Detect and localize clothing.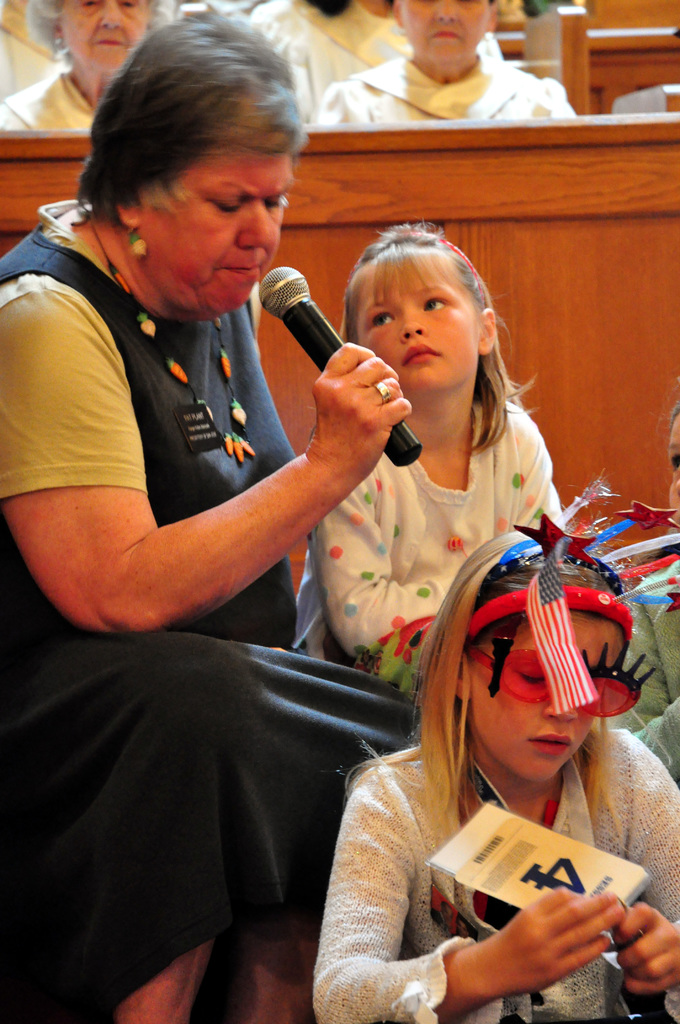
Localized at [0,63,96,130].
